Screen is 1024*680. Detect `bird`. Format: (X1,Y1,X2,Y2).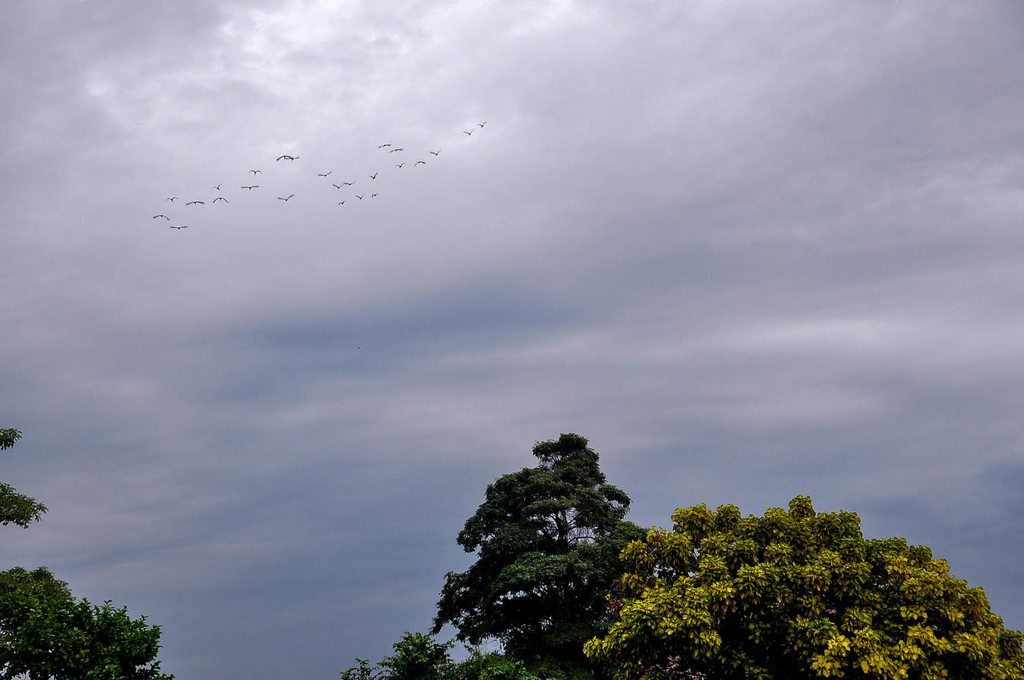
(154,208,169,224).
